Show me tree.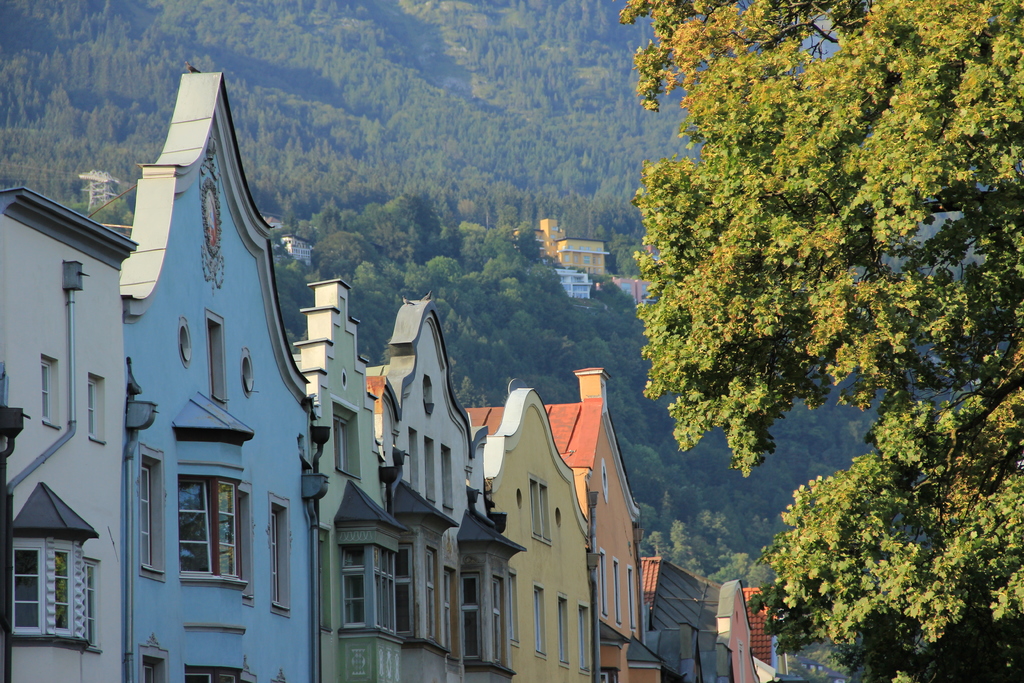
tree is here: [left=586, top=10, right=993, bottom=655].
